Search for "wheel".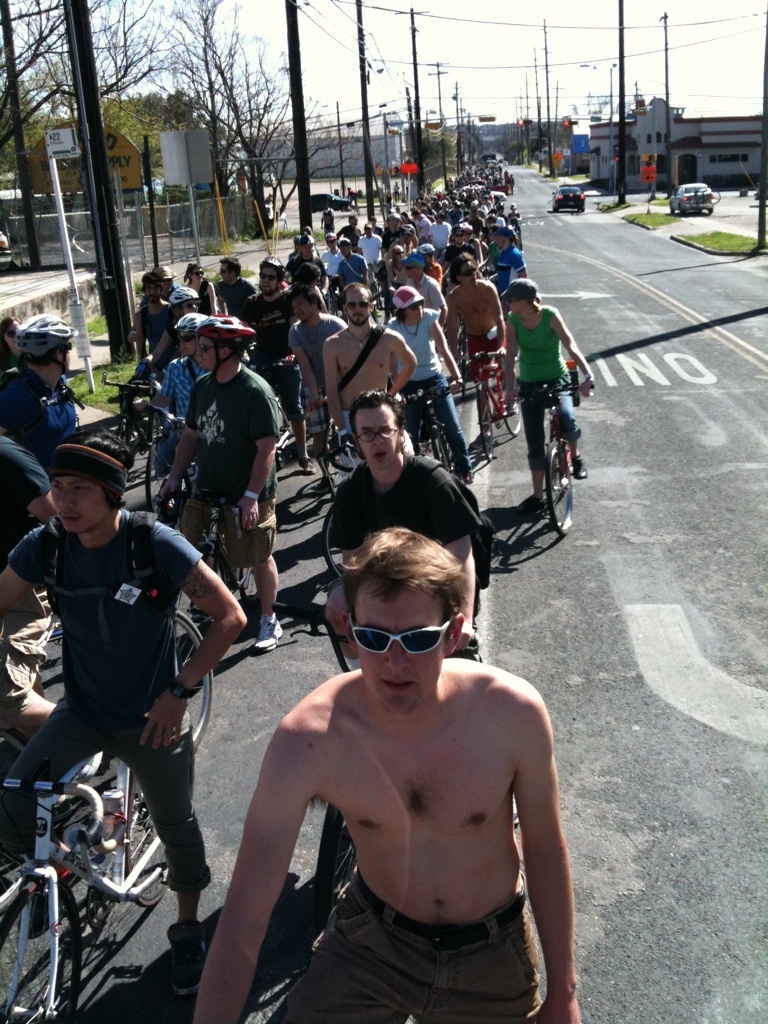
Found at 481,387,491,463.
